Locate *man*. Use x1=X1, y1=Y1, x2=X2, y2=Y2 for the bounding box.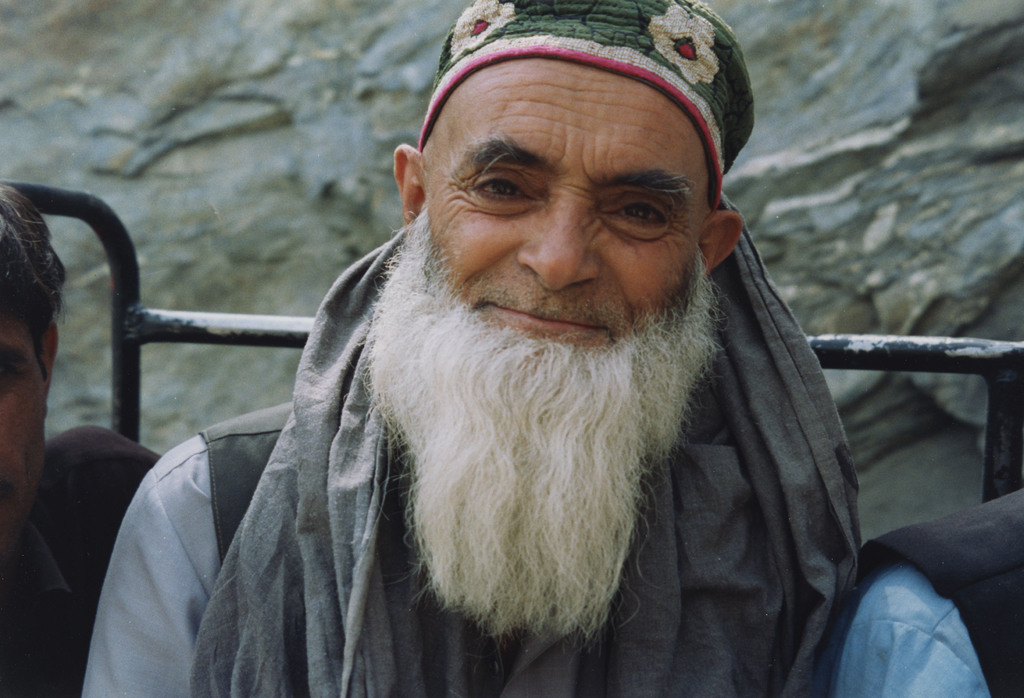
x1=152, y1=0, x2=918, y2=674.
